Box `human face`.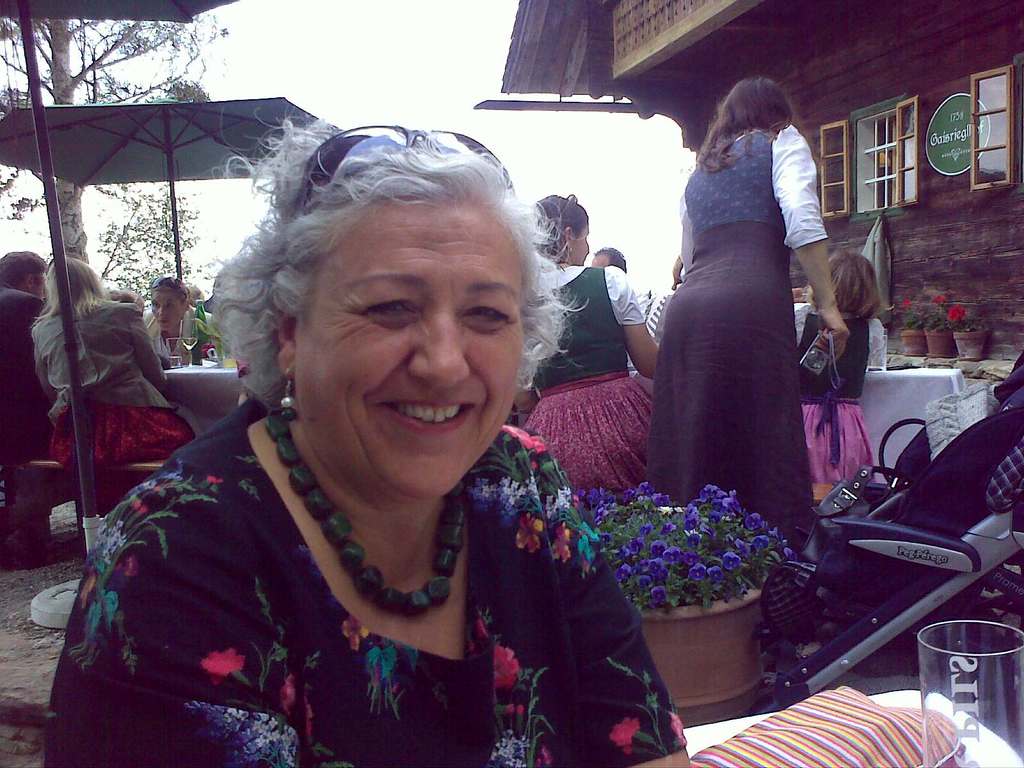
292,192,518,496.
